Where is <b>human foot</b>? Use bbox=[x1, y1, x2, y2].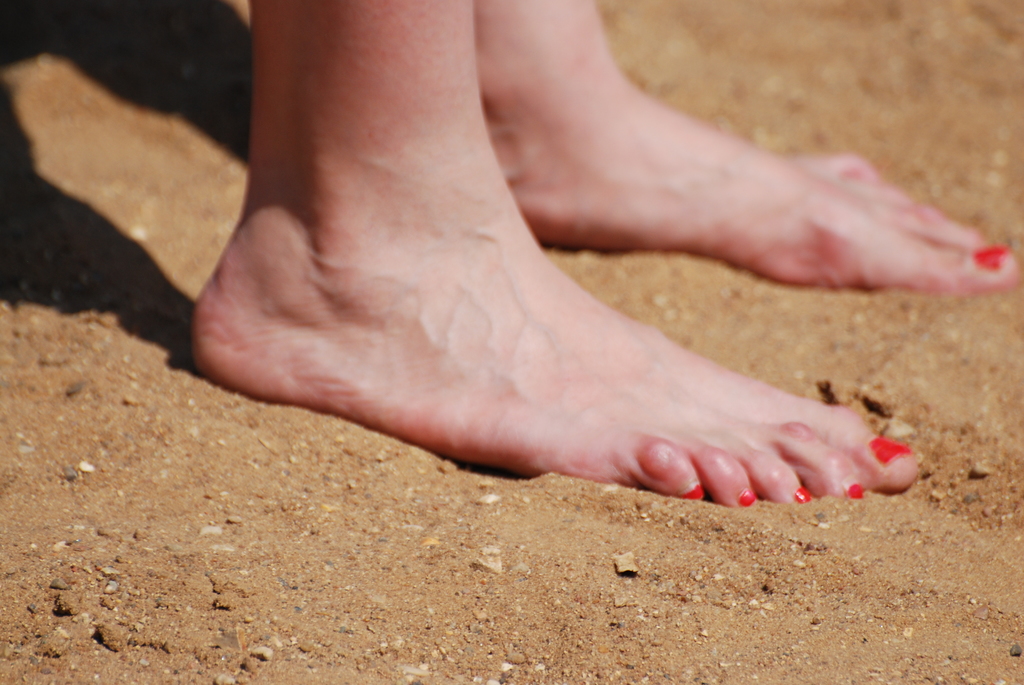
bbox=[193, 142, 923, 500].
